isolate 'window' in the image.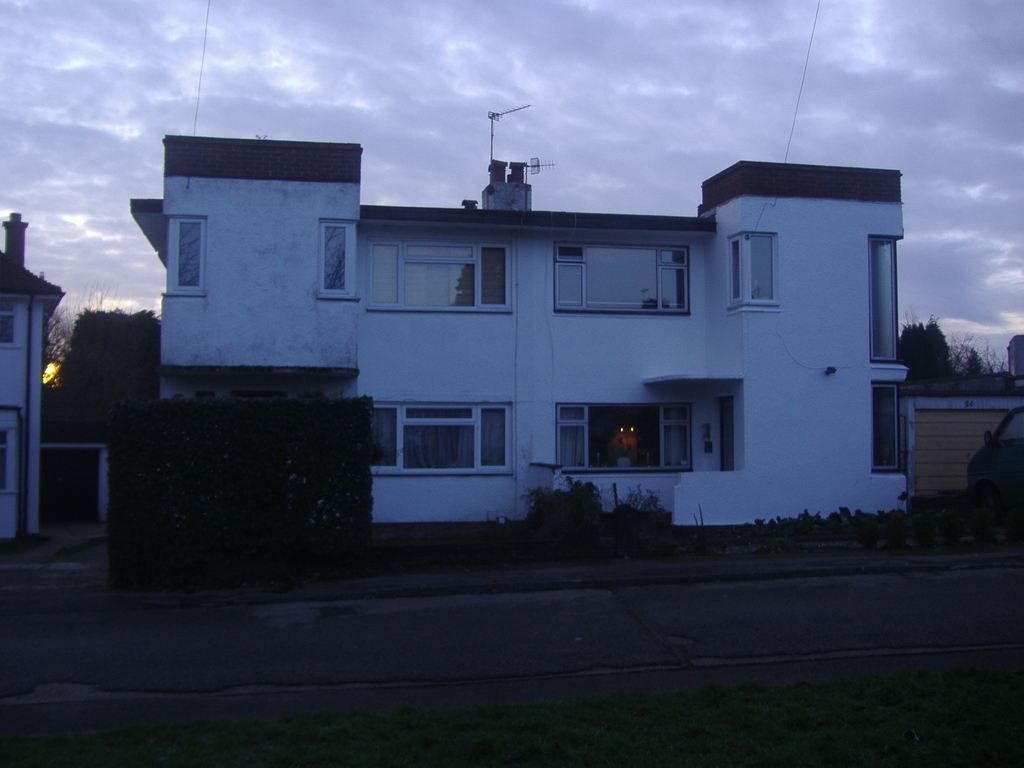
Isolated region: select_region(161, 214, 207, 296).
